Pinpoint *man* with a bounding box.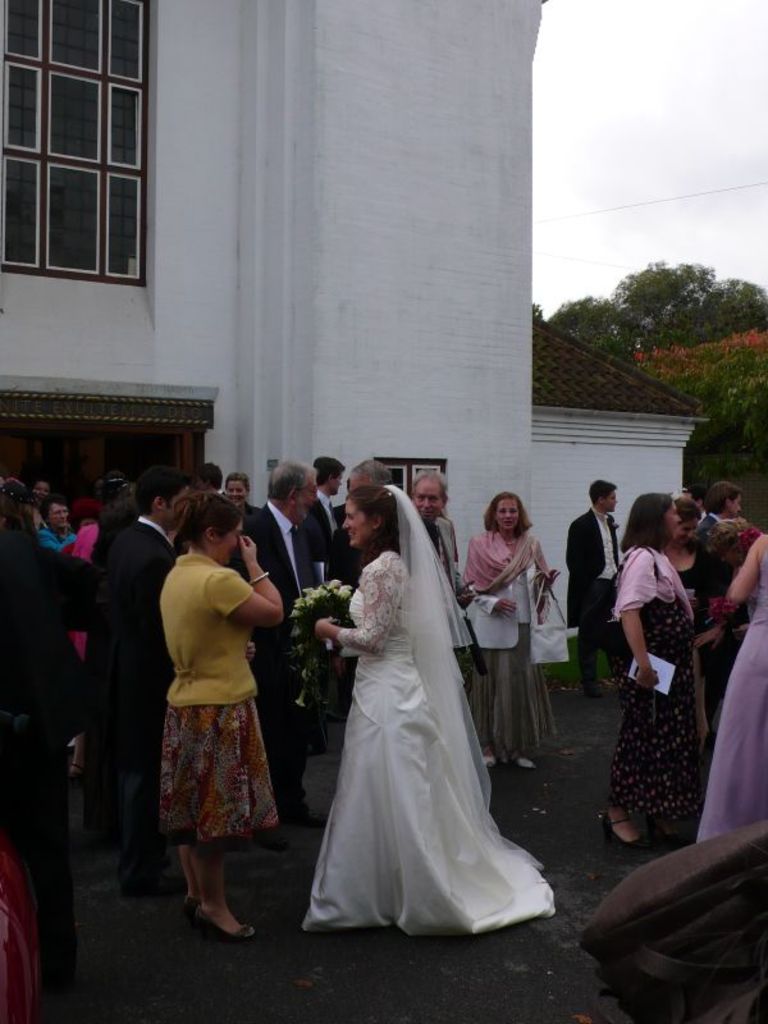
pyautogui.locateOnScreen(224, 460, 328, 858).
